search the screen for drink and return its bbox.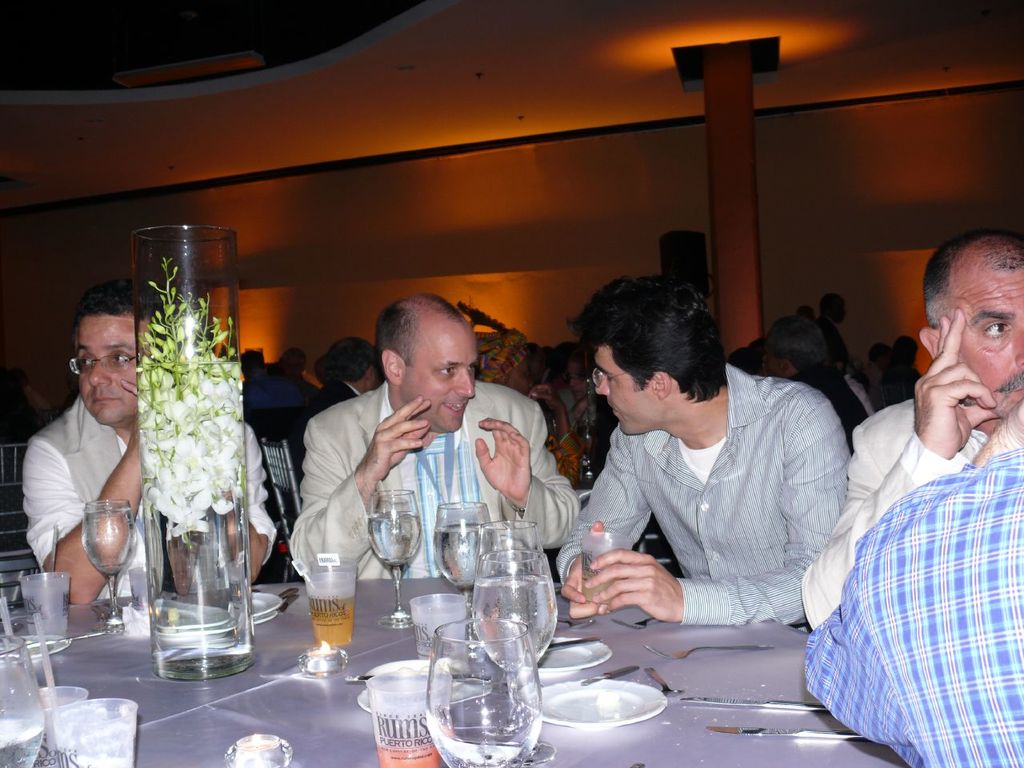
Found: (378, 745, 437, 767).
